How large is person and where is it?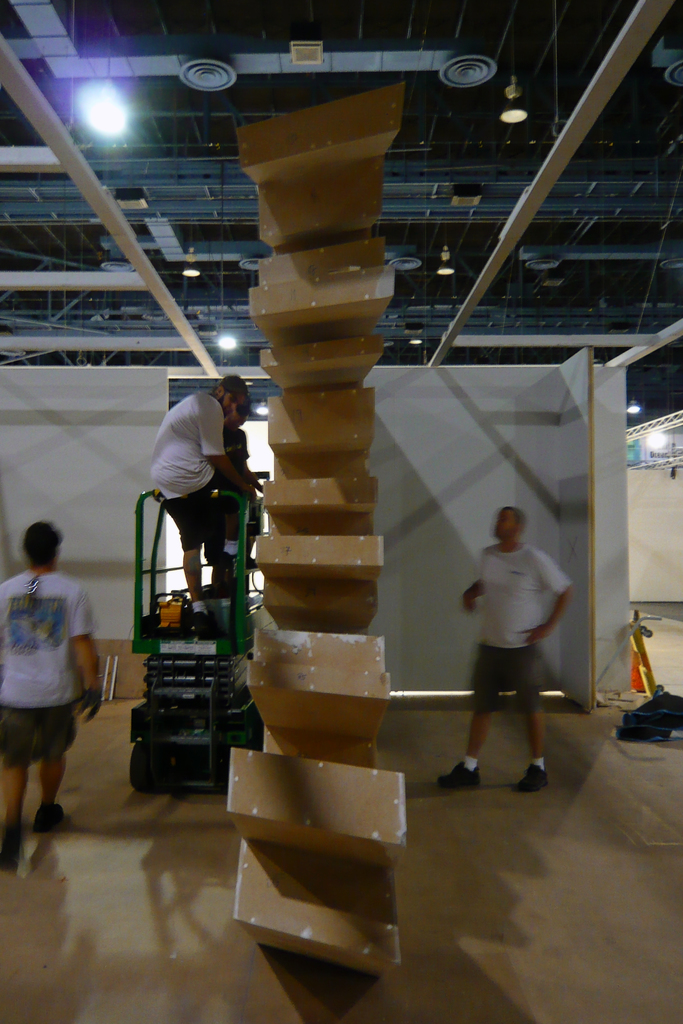
Bounding box: [428, 500, 575, 806].
